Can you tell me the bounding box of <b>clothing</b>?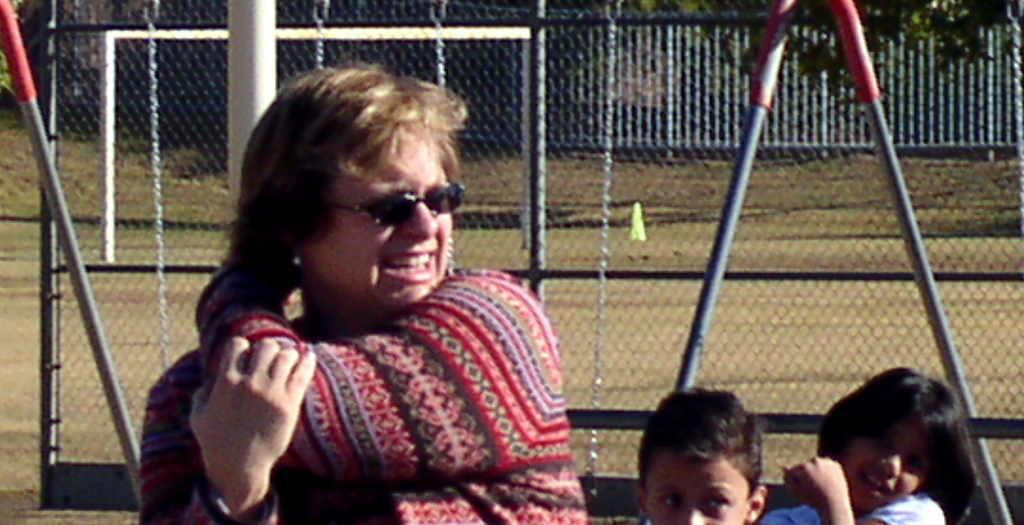
select_region(756, 503, 817, 524).
